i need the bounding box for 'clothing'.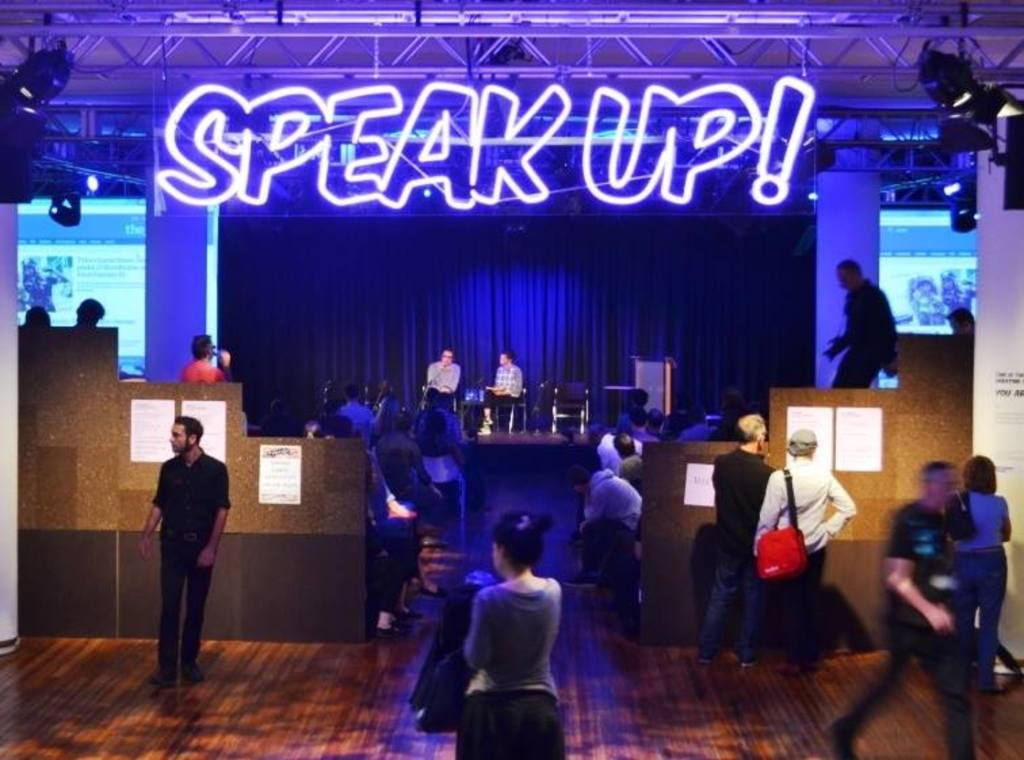
Here it is: left=698, top=448, right=776, bottom=658.
